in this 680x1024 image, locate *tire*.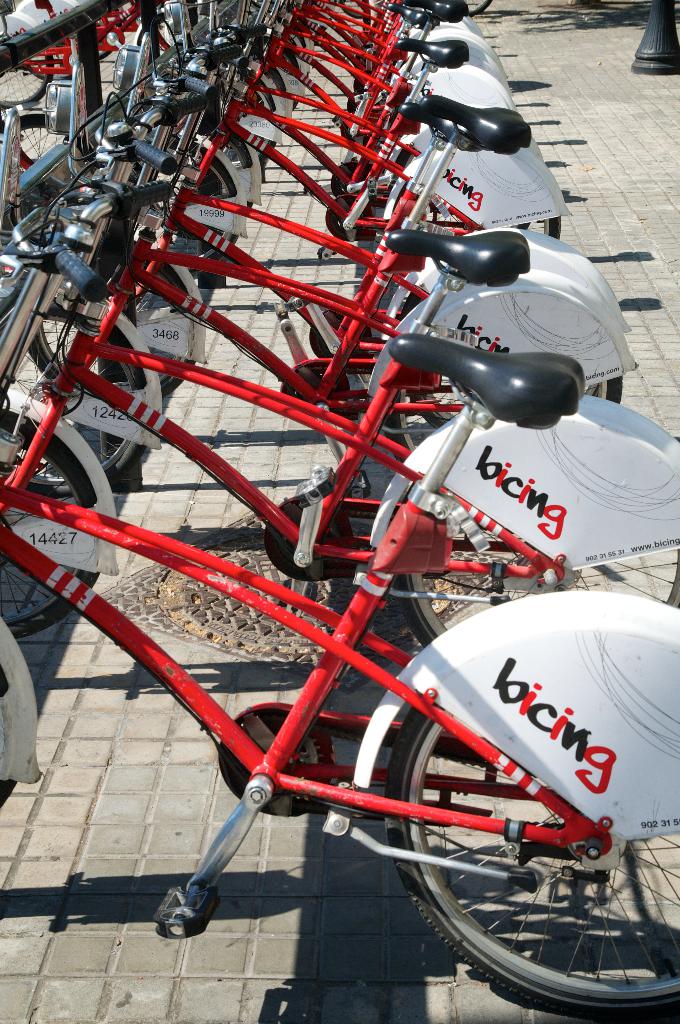
Bounding box: locate(389, 547, 679, 646).
